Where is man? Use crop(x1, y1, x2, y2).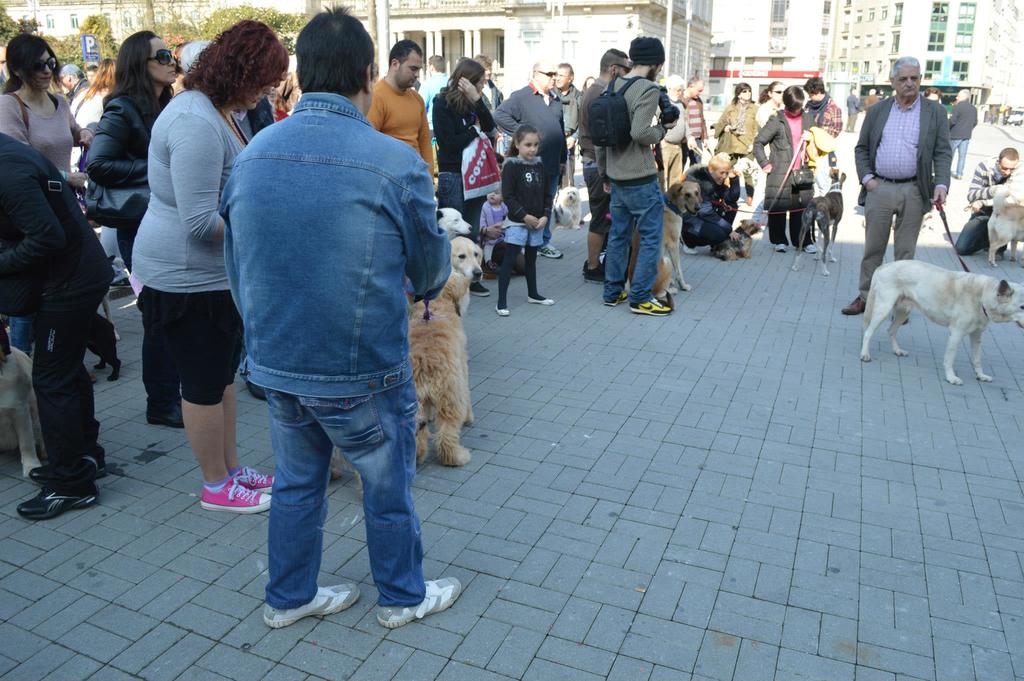
crop(554, 58, 580, 186).
